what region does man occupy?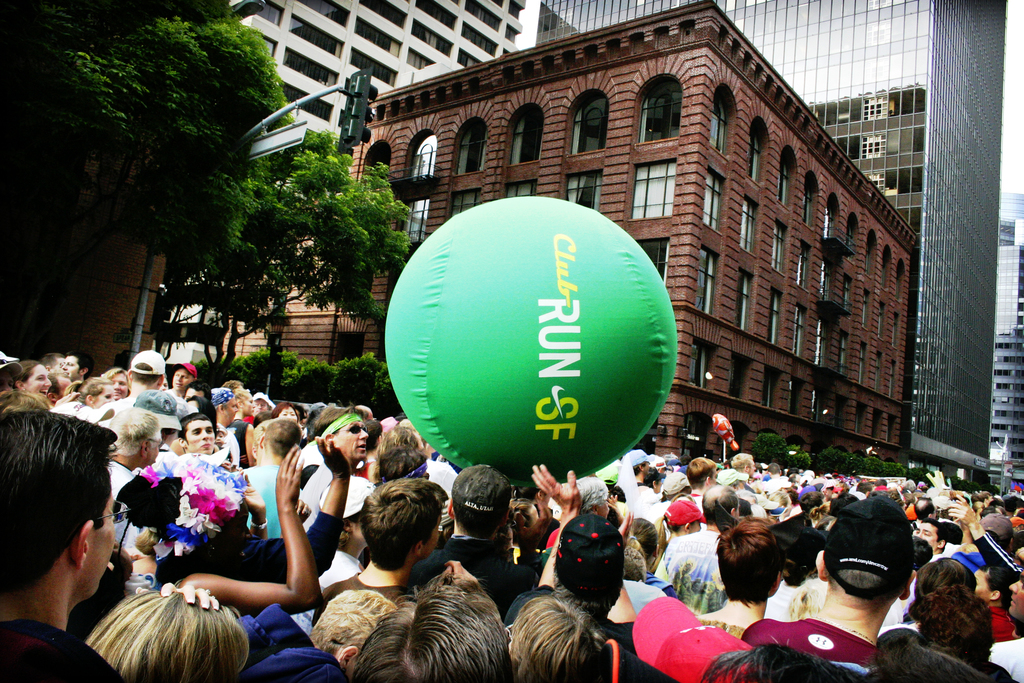
(313, 407, 378, 468).
